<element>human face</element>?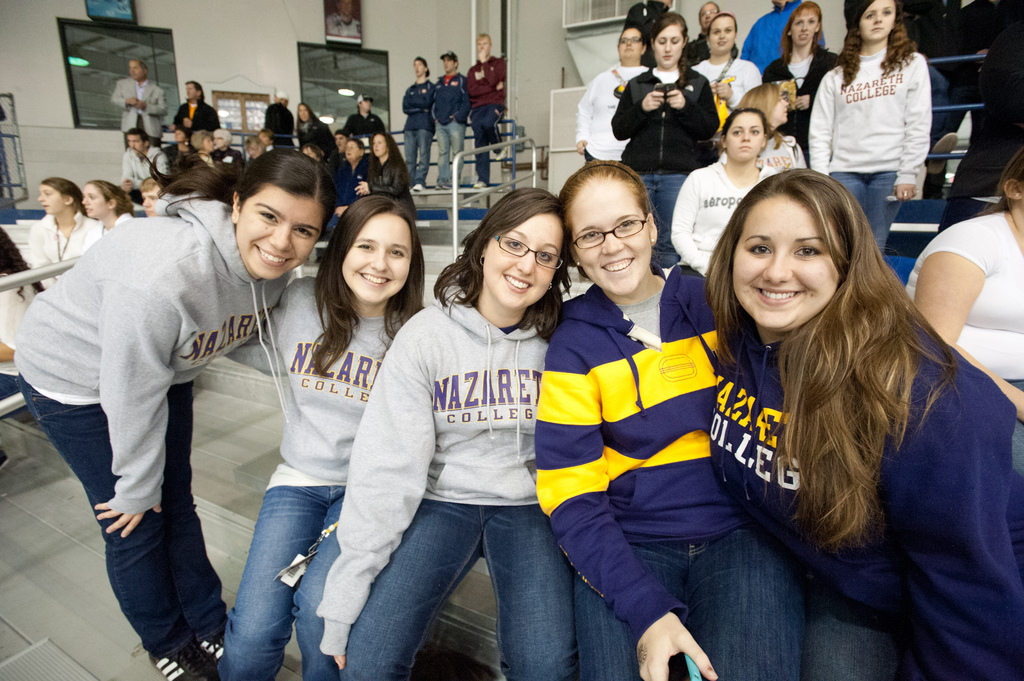
bbox=[124, 56, 145, 83]
